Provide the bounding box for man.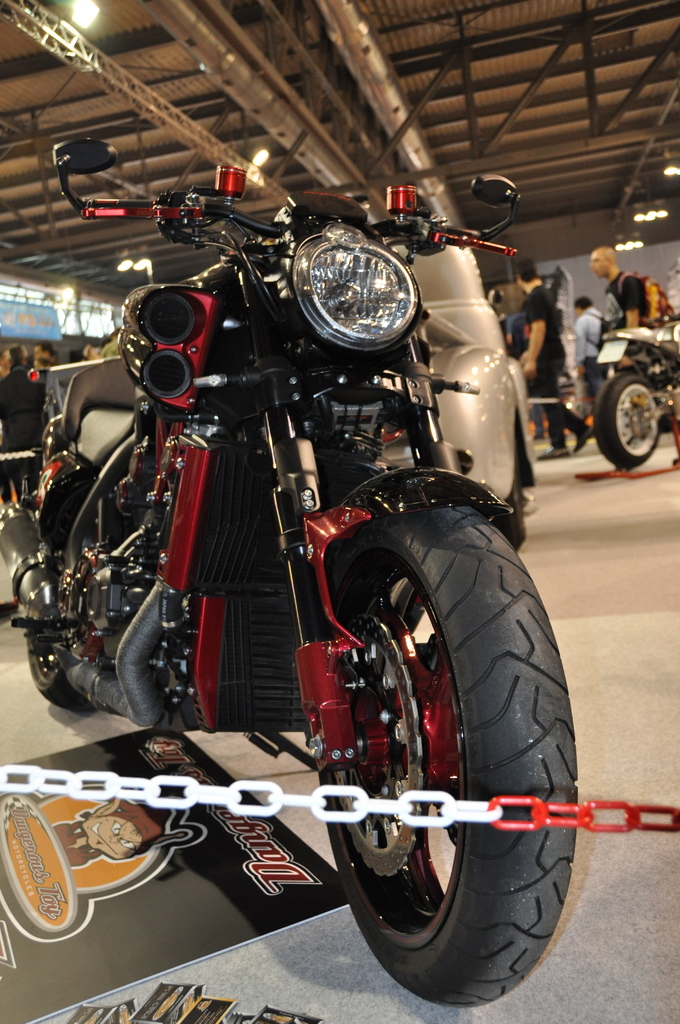
(588, 242, 651, 371).
